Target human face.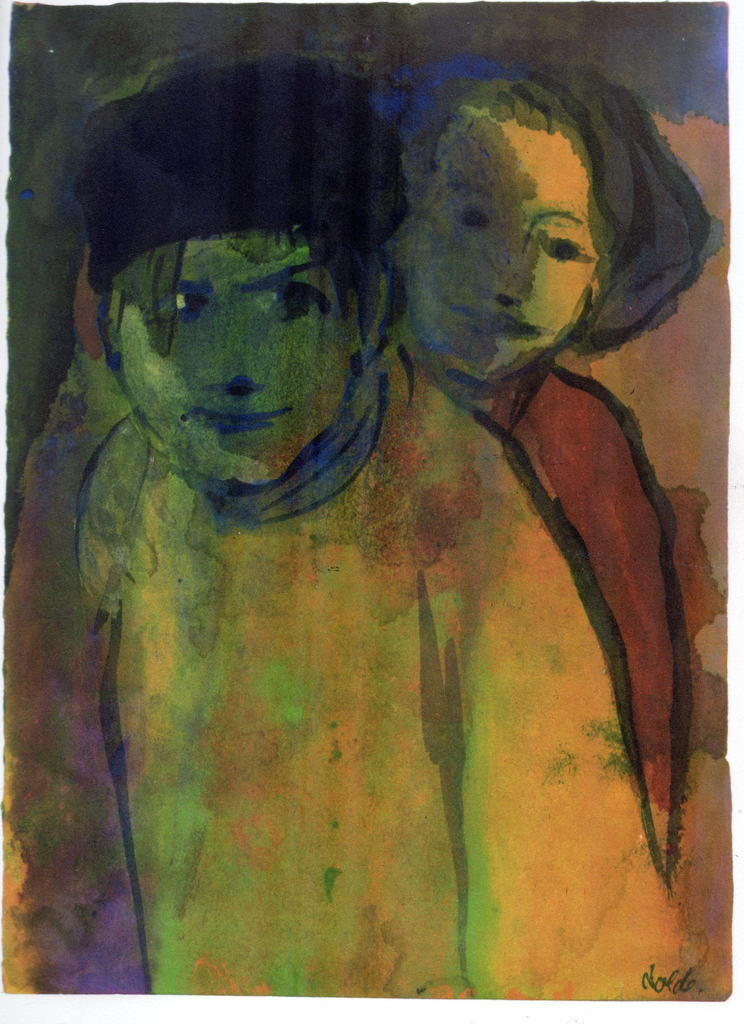
Target region: [407, 128, 597, 378].
